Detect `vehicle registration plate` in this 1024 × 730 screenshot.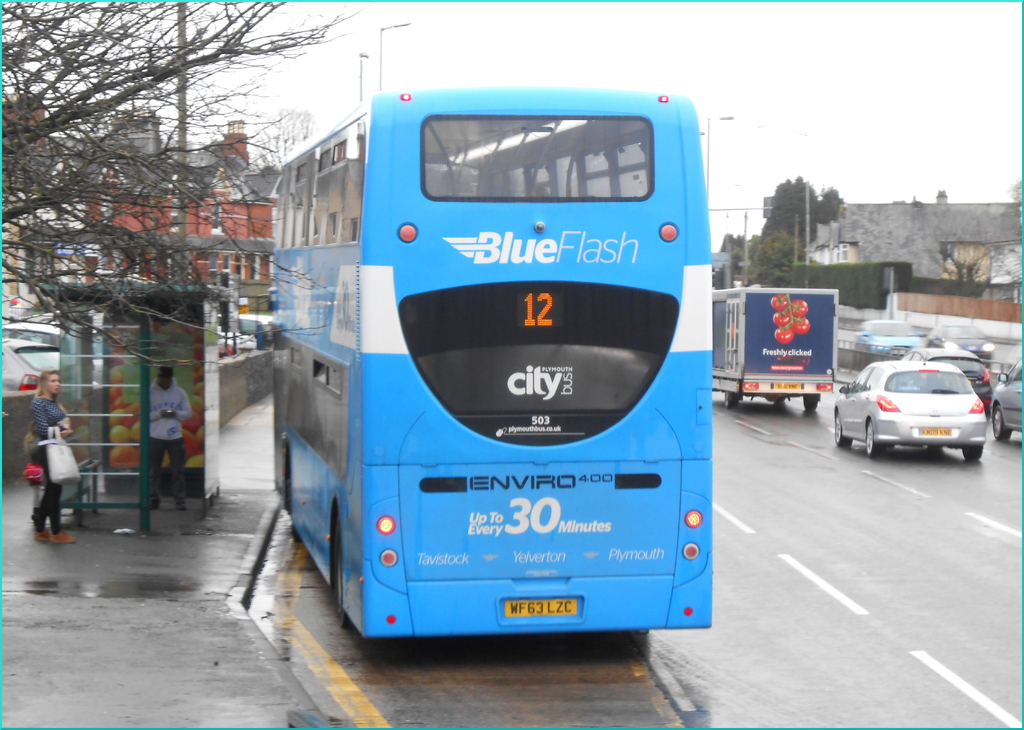
Detection: [922, 428, 953, 436].
